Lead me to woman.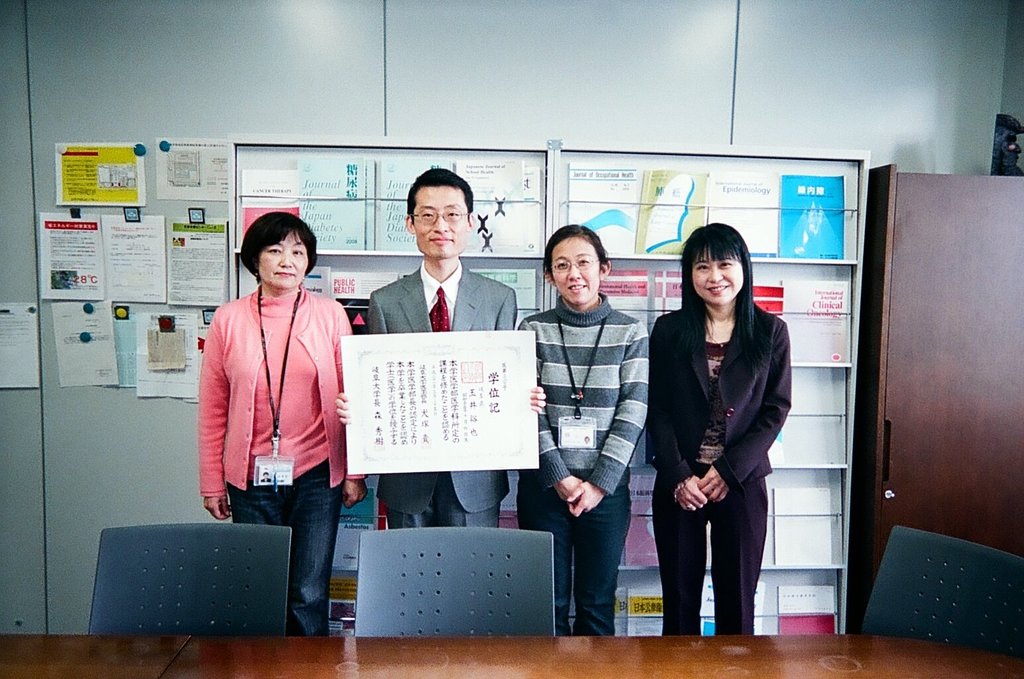
Lead to 652 209 806 668.
